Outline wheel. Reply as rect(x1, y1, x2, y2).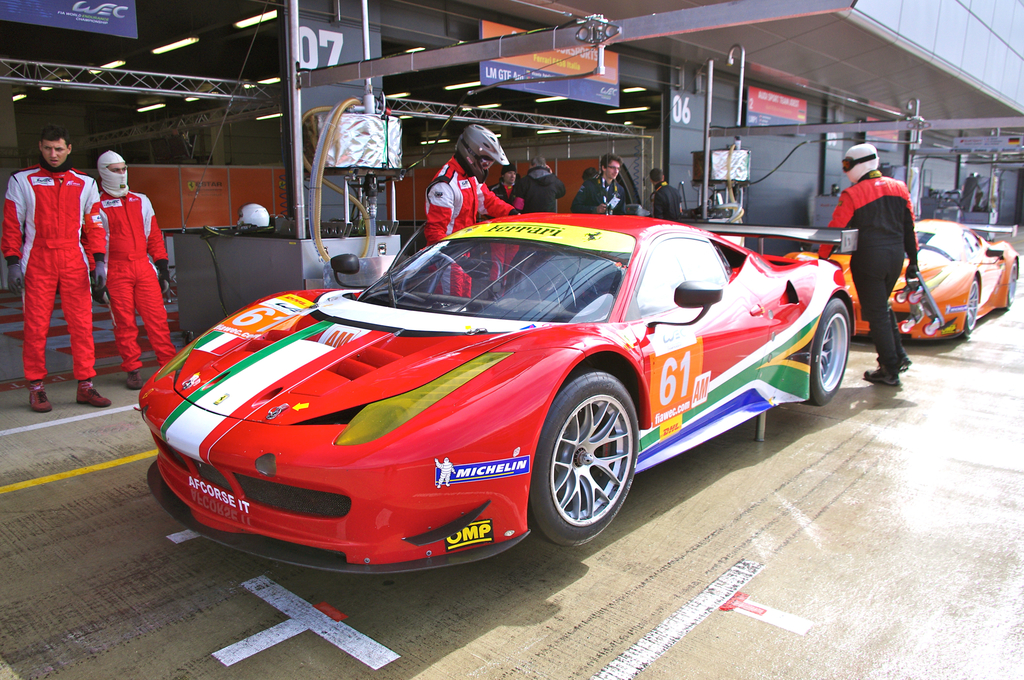
rect(959, 277, 979, 334).
